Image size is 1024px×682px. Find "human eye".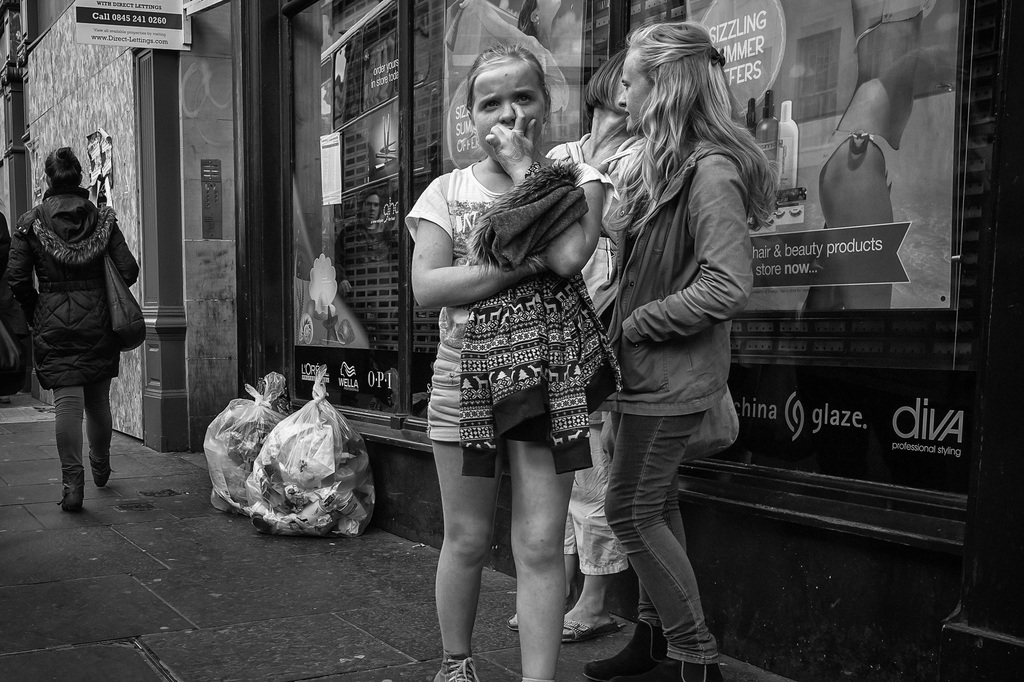
622, 81, 632, 92.
